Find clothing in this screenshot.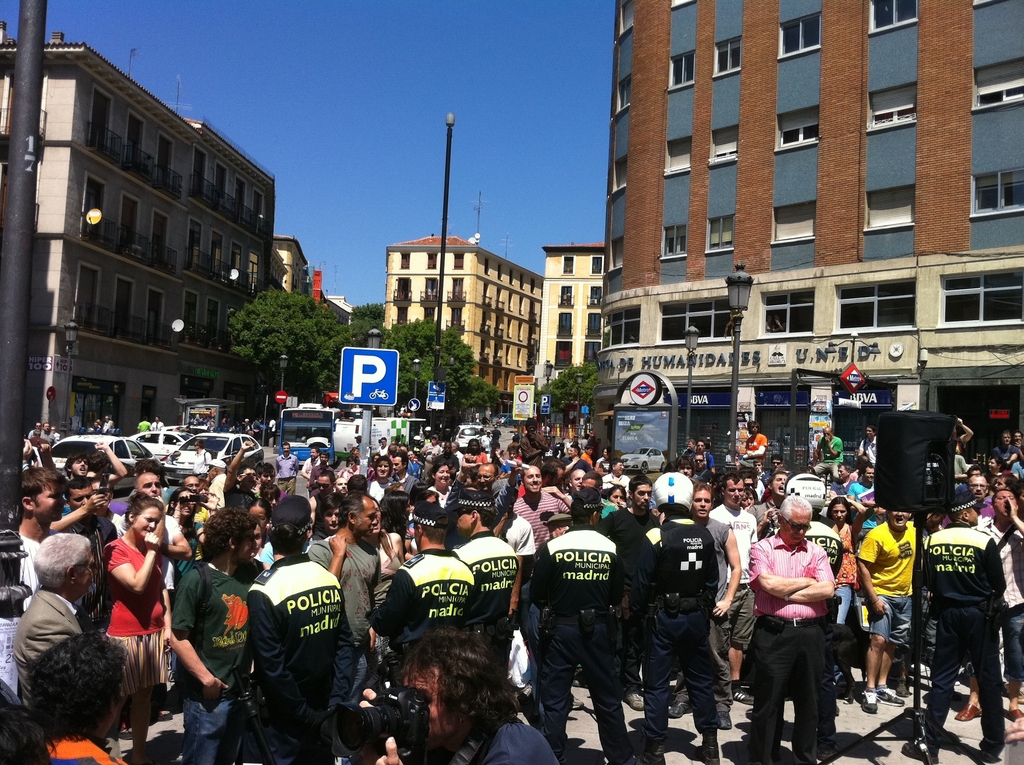
The bounding box for clothing is {"x1": 381, "y1": 474, "x2": 419, "y2": 500}.
